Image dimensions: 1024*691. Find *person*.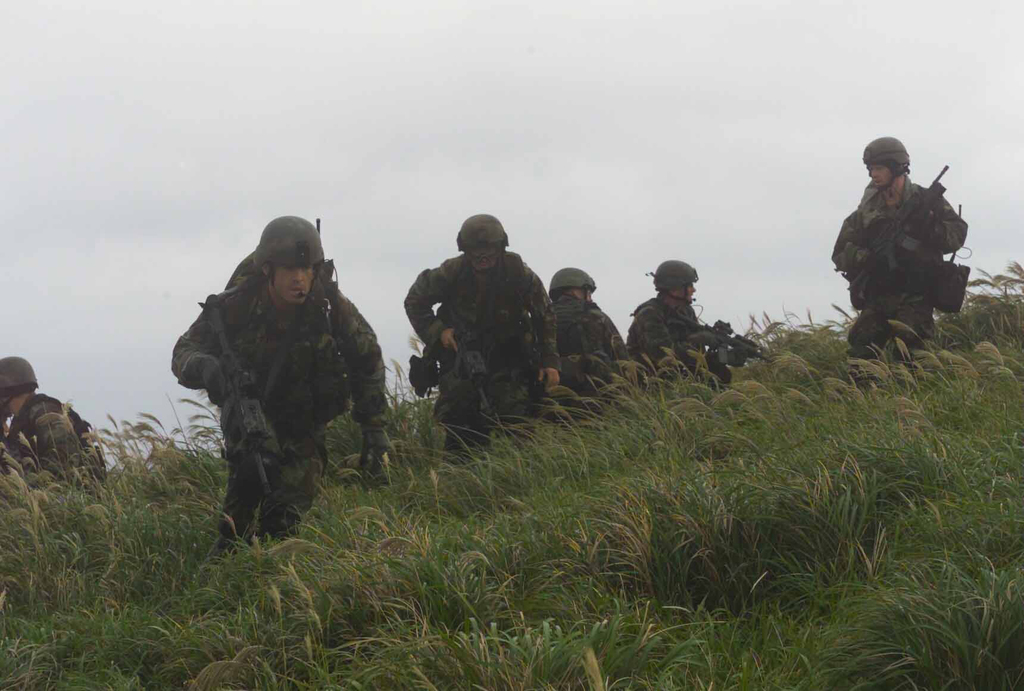
x1=851, y1=131, x2=976, y2=376.
